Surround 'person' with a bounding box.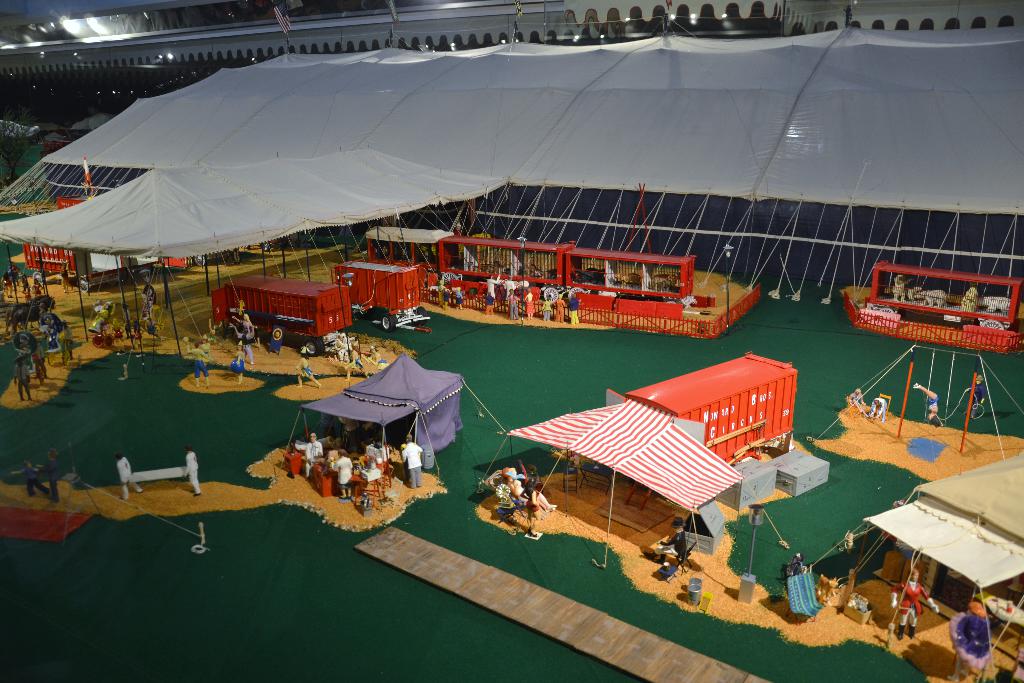
x1=297, y1=352, x2=328, y2=389.
